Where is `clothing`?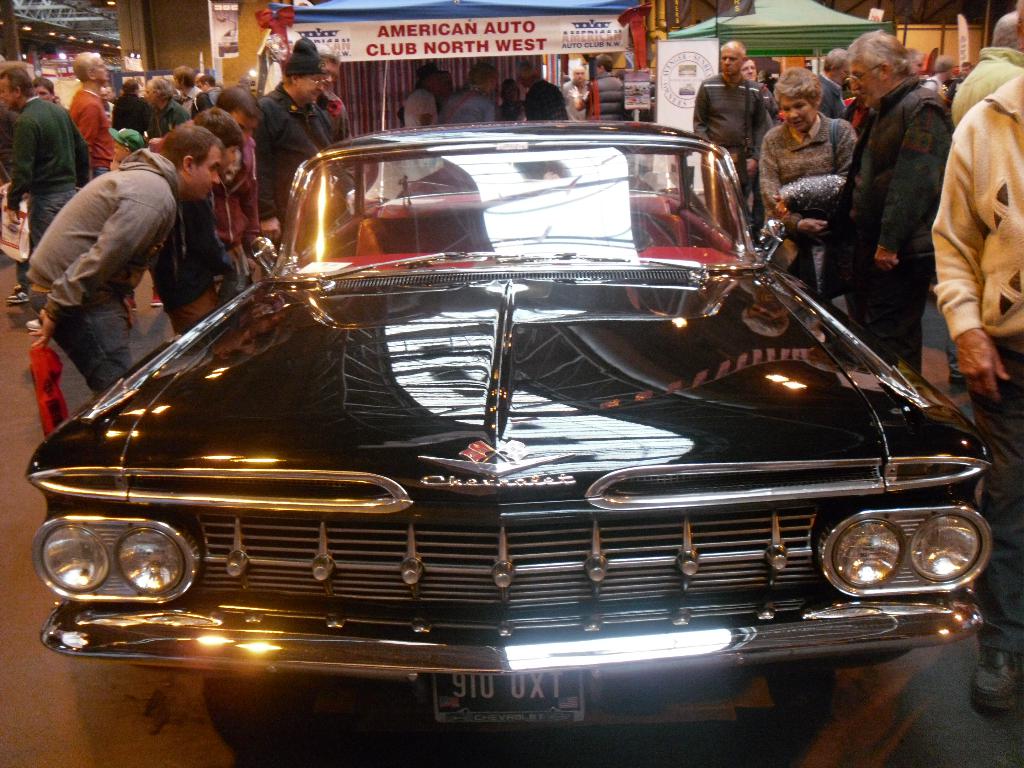
(x1=755, y1=114, x2=858, y2=296).
